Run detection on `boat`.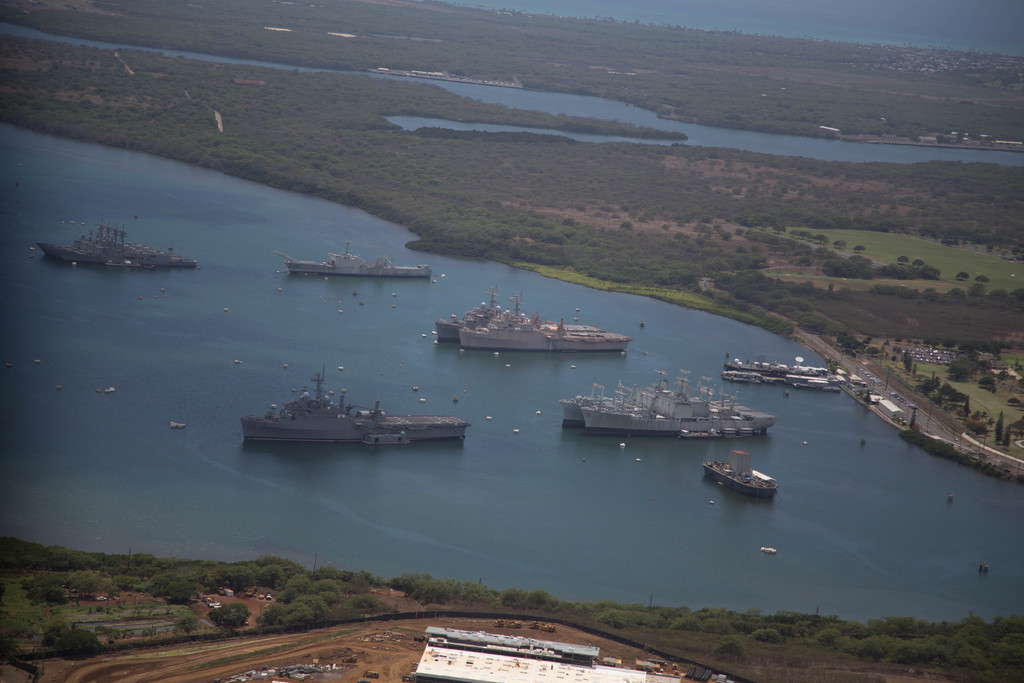
Result: [232, 370, 481, 459].
